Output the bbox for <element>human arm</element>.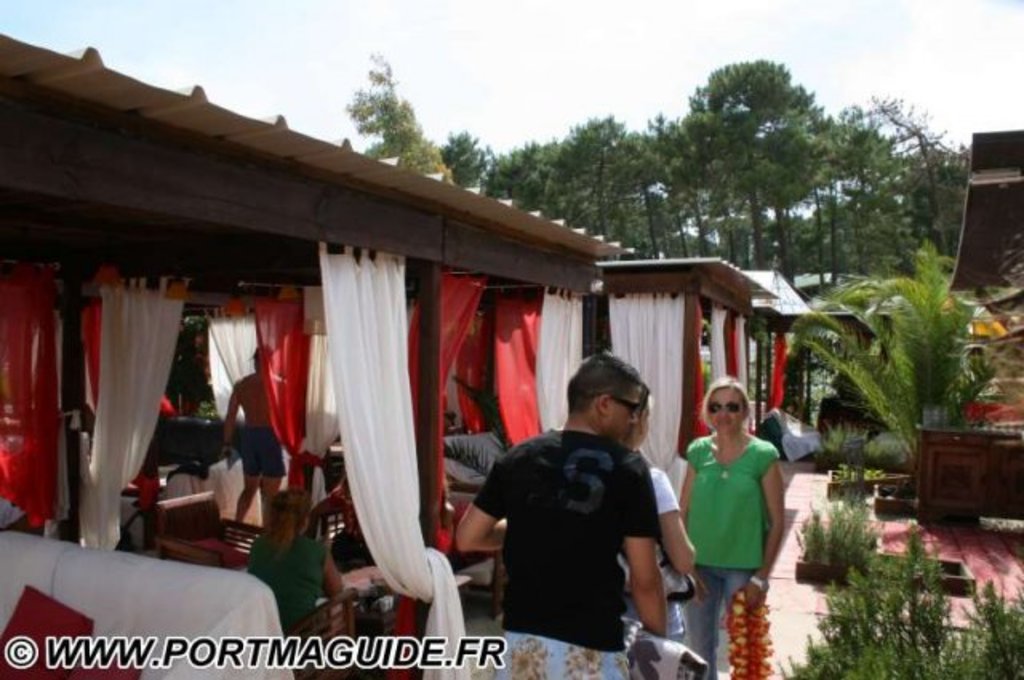
[315, 555, 342, 590].
